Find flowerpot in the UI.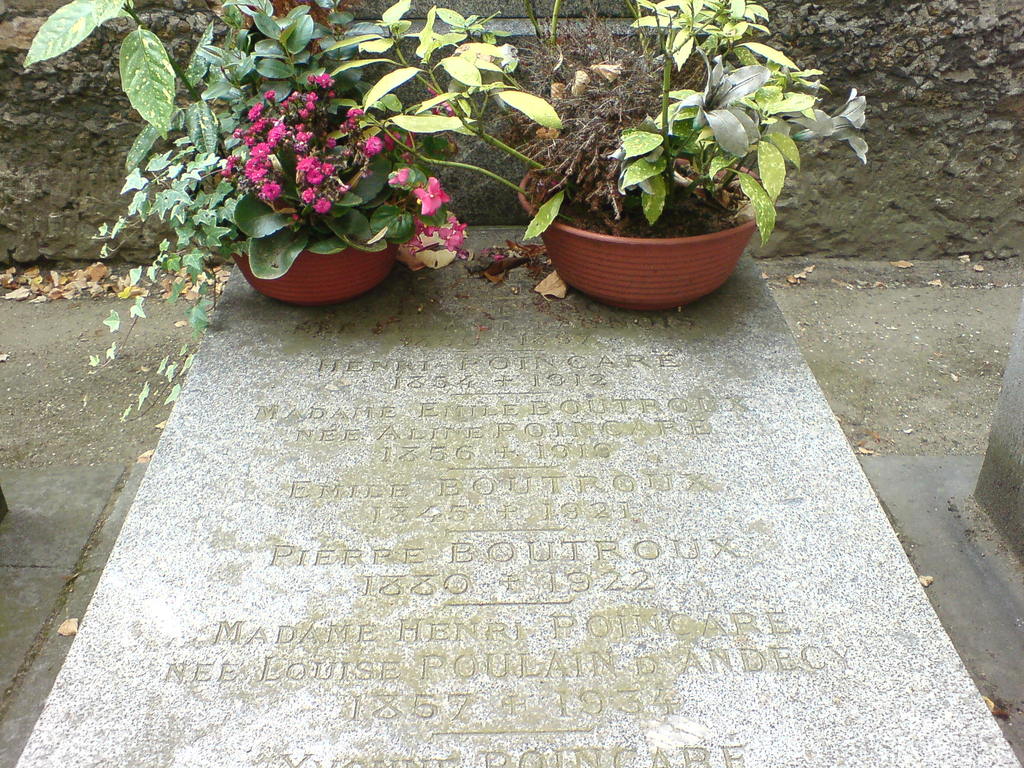
UI element at [left=222, top=237, right=402, bottom=304].
